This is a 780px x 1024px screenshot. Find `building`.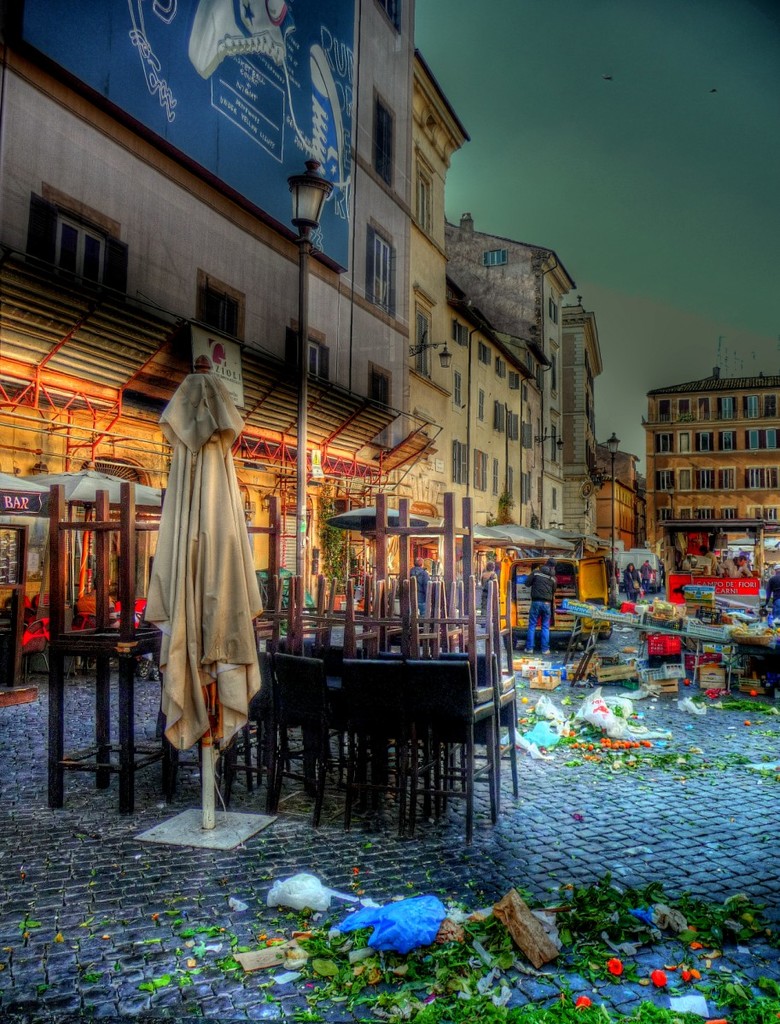
Bounding box: region(439, 212, 605, 544).
